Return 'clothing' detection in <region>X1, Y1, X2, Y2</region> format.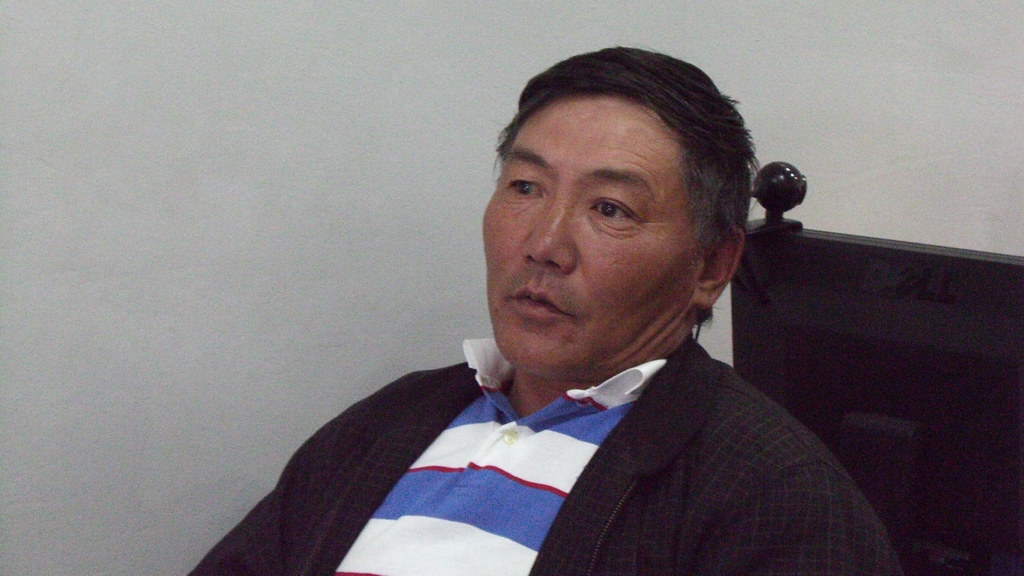
<region>181, 333, 913, 573</region>.
